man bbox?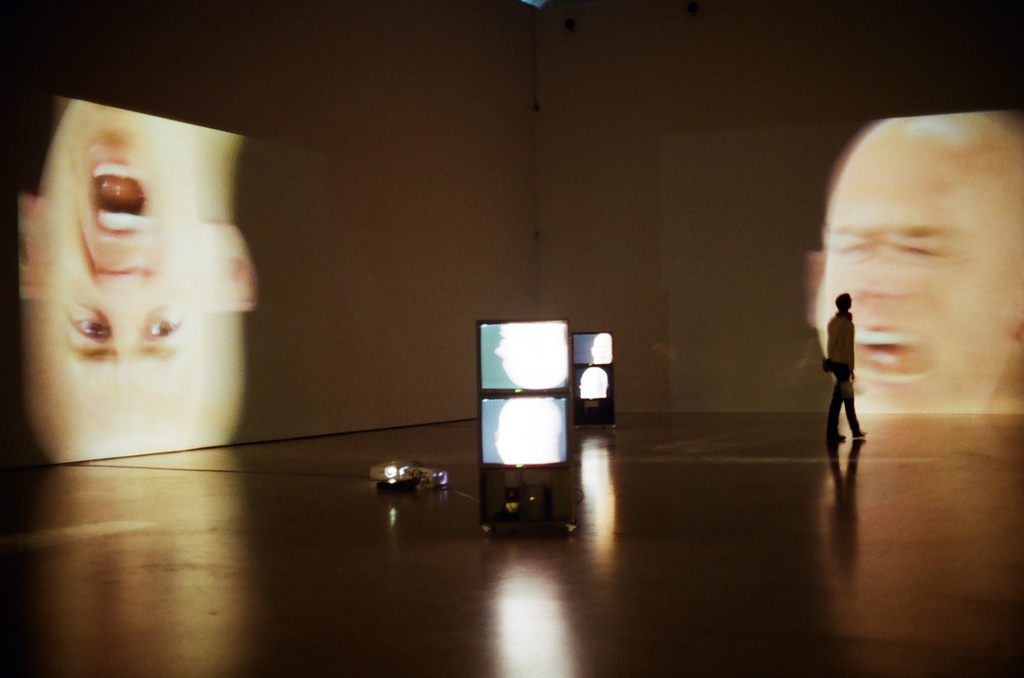
<region>817, 290, 883, 457</region>
